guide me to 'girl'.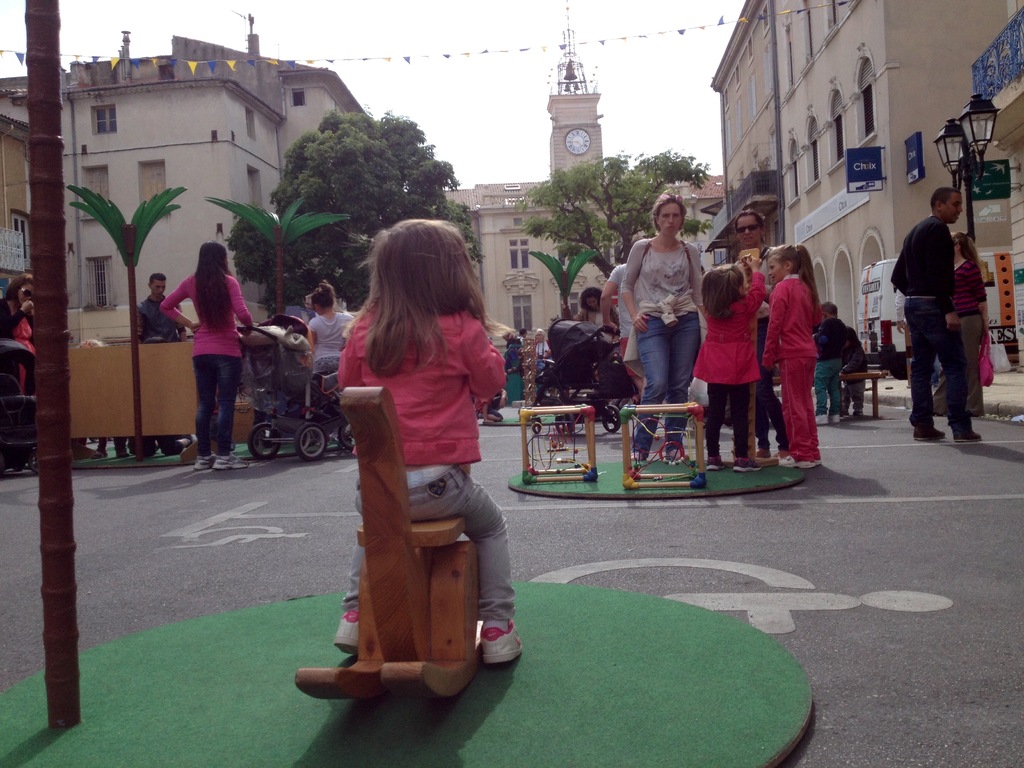
Guidance: (left=308, top=279, right=360, bottom=375).
